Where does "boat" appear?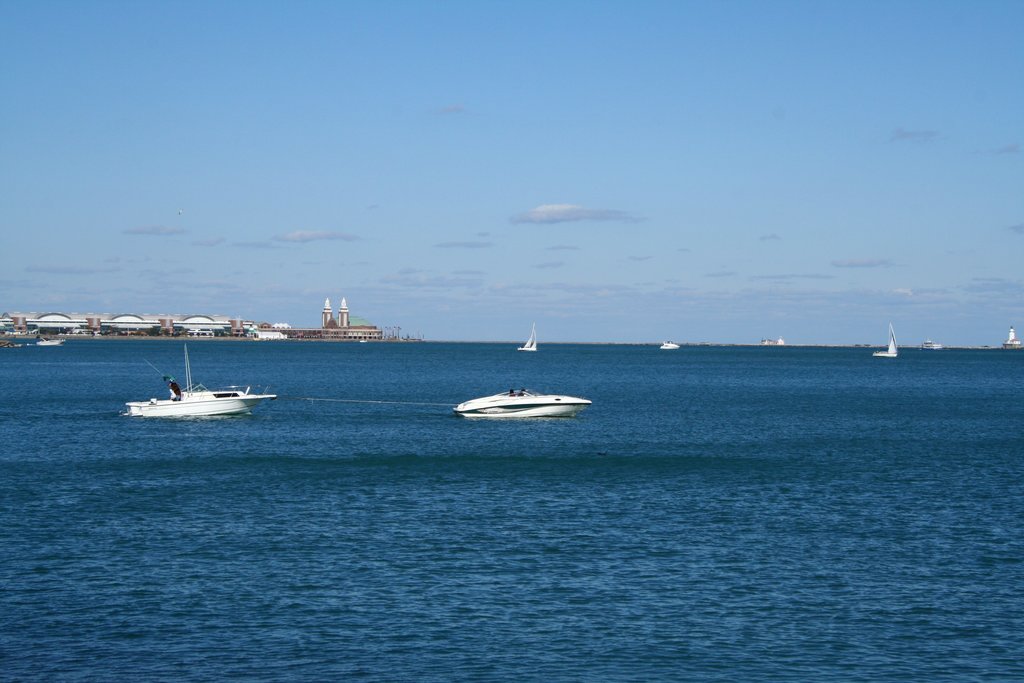
Appears at {"x1": 757, "y1": 335, "x2": 788, "y2": 348}.
